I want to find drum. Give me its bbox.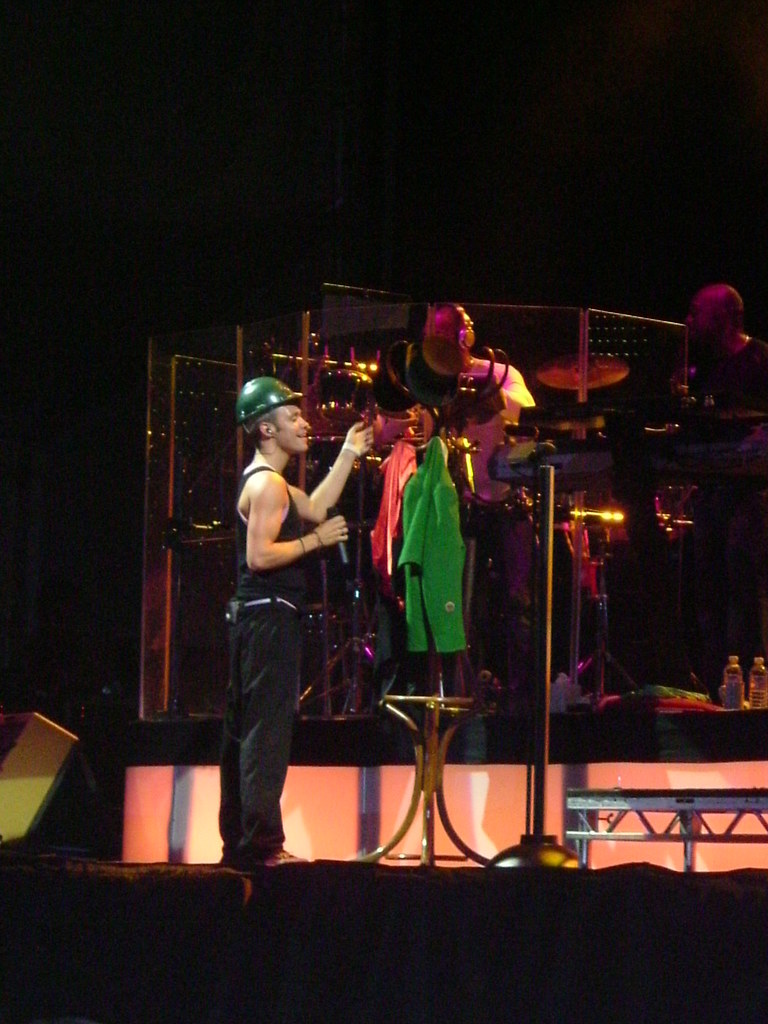
[x1=314, y1=370, x2=370, y2=424].
